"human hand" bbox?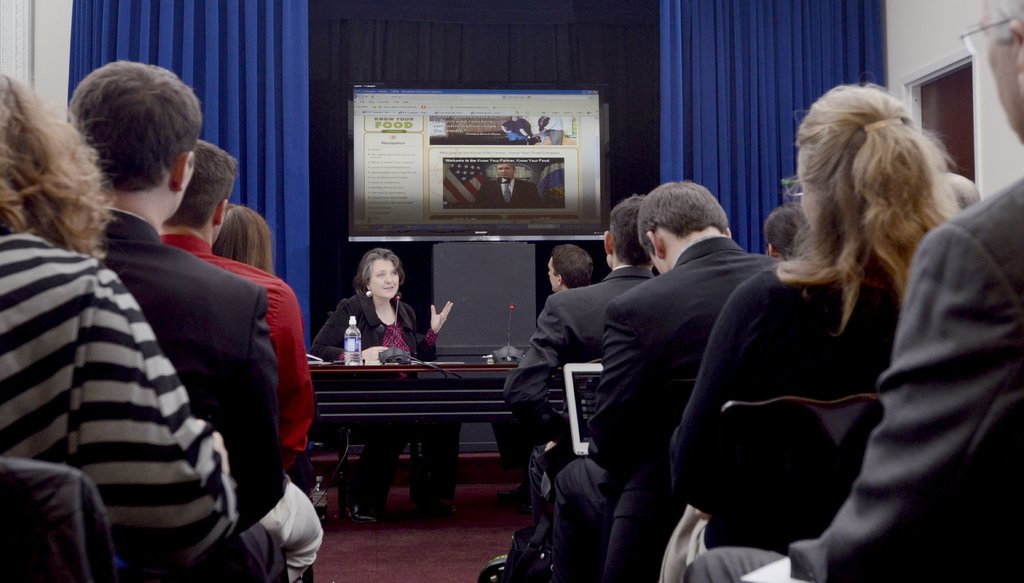
box=[530, 132, 540, 137]
